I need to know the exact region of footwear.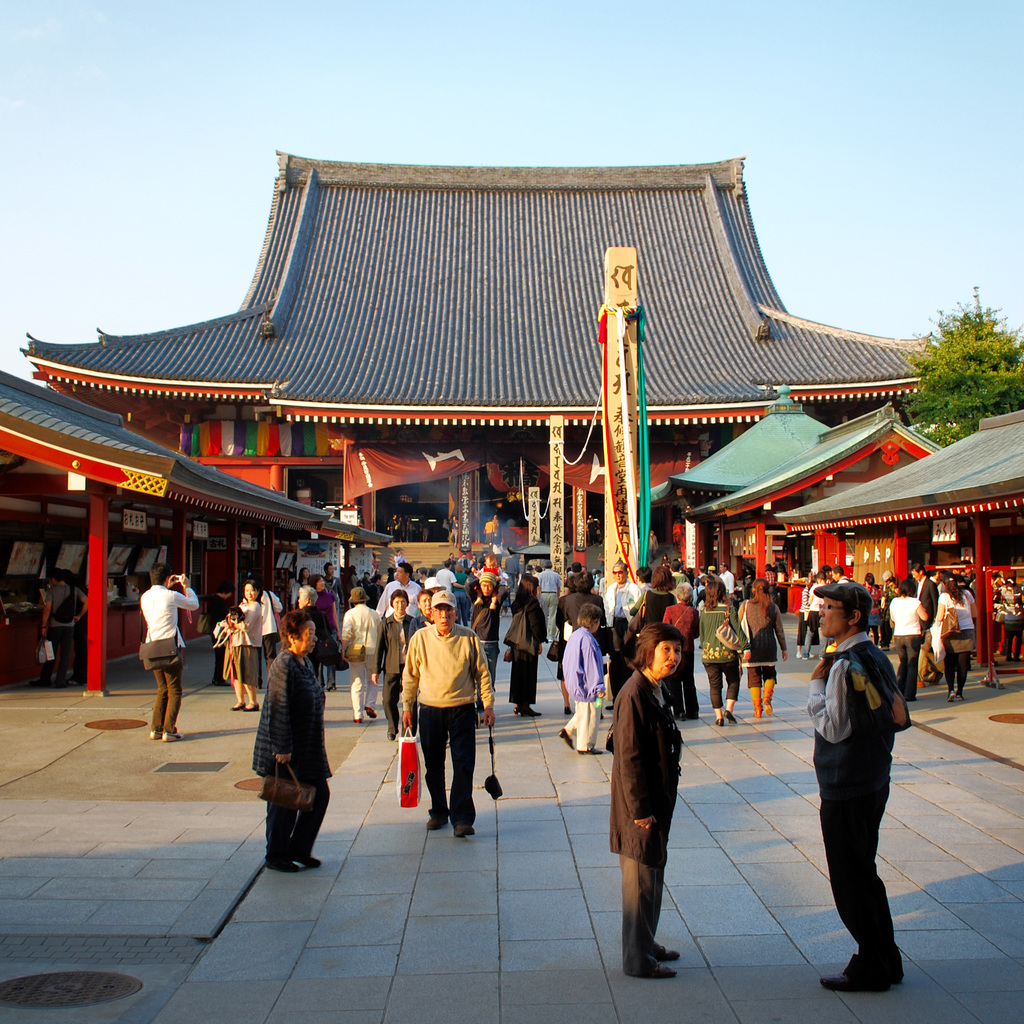
Region: [left=717, top=706, right=738, bottom=727].
